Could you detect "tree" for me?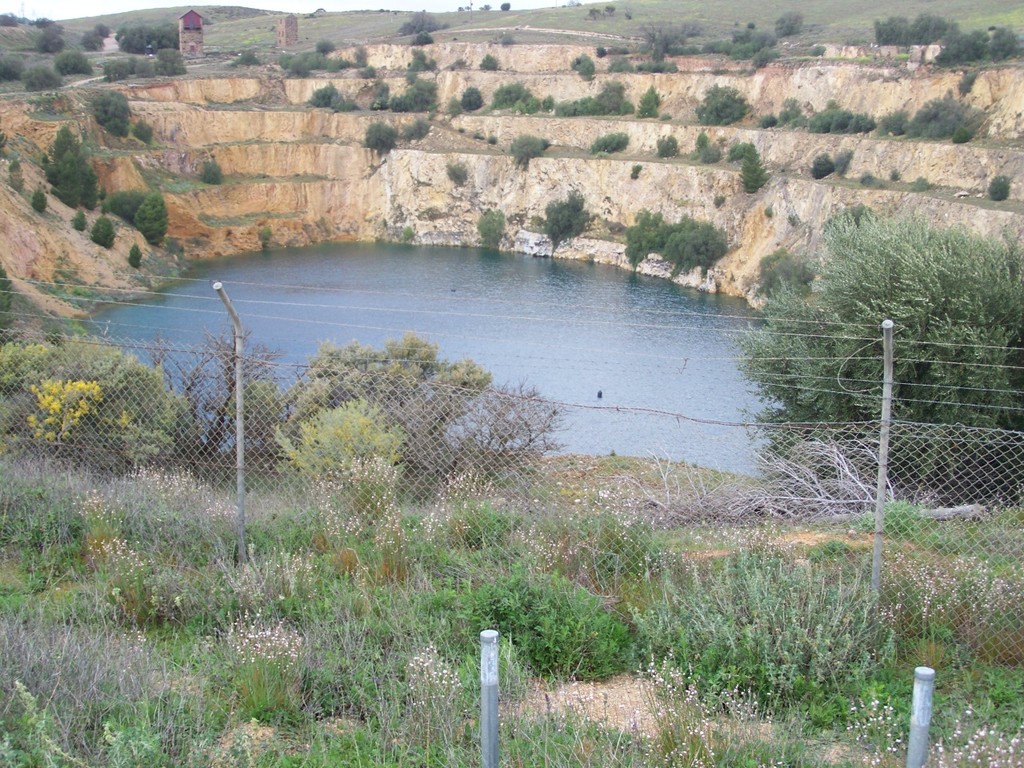
Detection result: [152,322,304,470].
